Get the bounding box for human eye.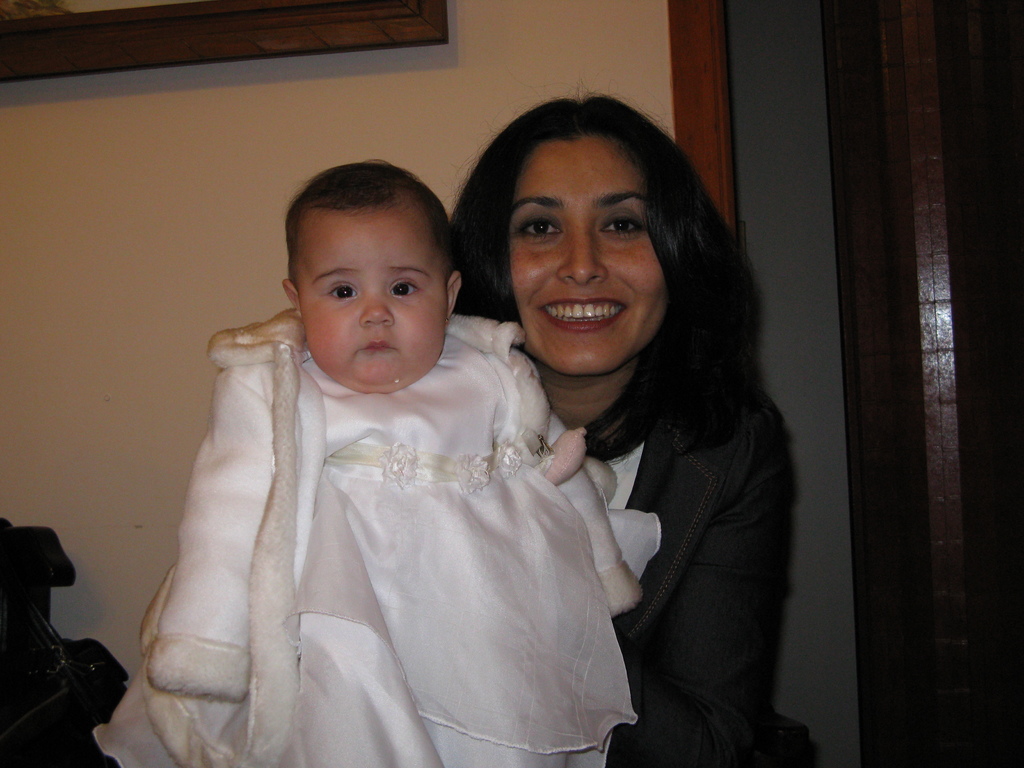
rect(387, 280, 422, 302).
